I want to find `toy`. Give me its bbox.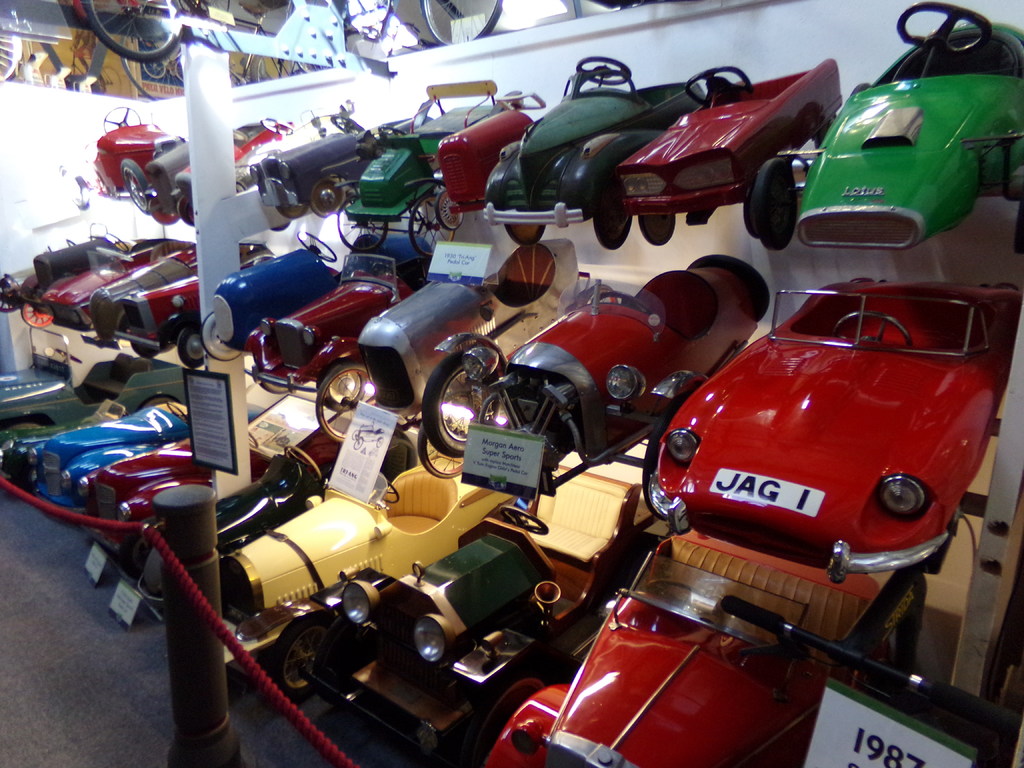
<region>245, 101, 384, 219</region>.
